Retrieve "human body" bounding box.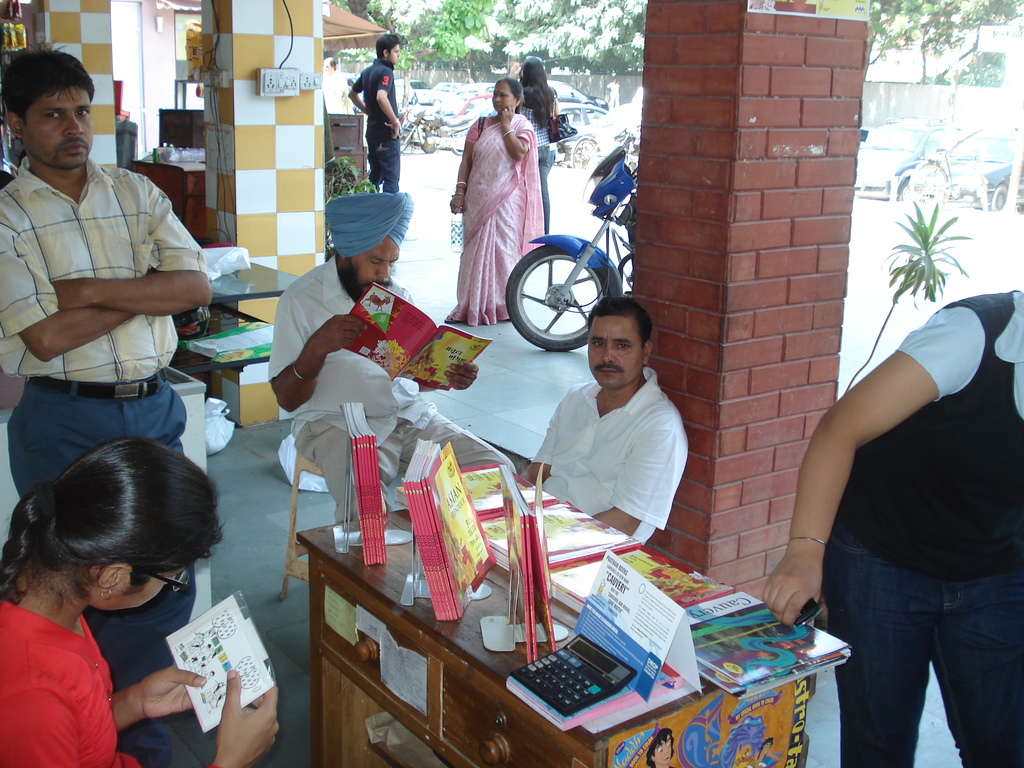
Bounding box: [left=349, top=31, right=400, bottom=199].
